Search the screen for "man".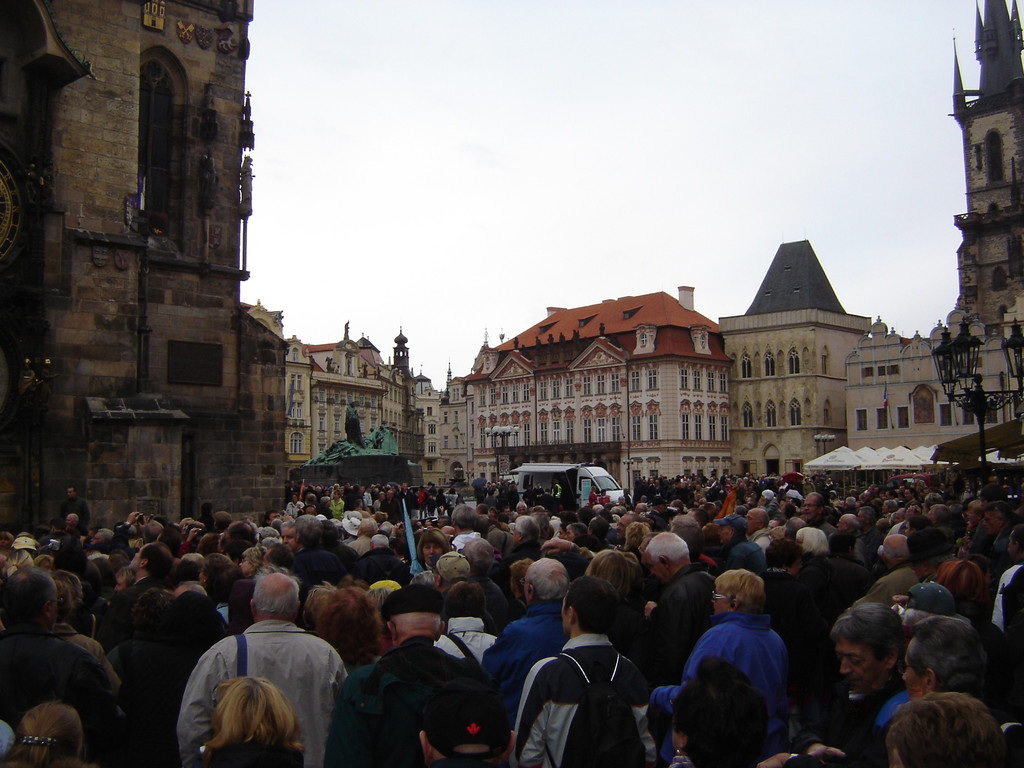
Found at left=118, top=509, right=164, bottom=559.
